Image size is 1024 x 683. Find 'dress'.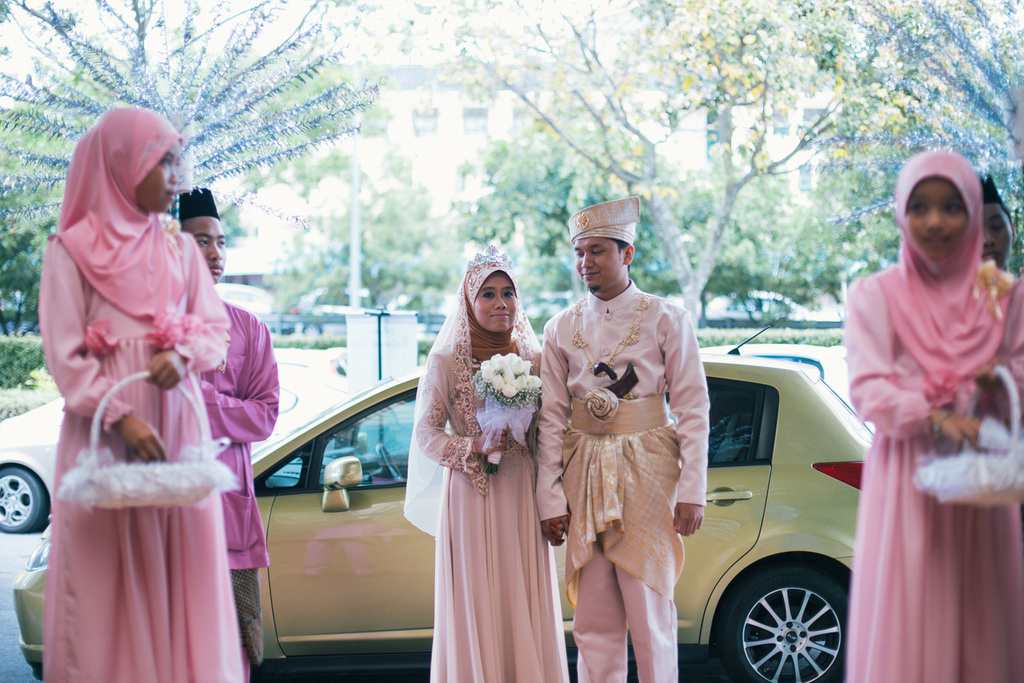
[416, 344, 567, 682].
